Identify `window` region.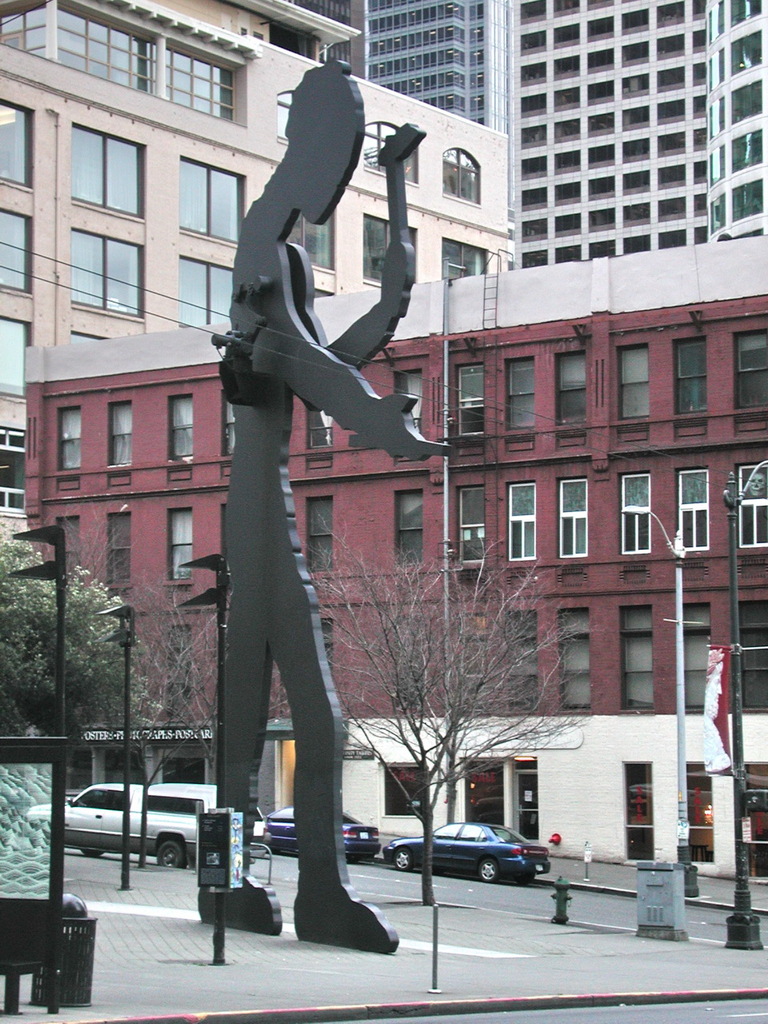
Region: bbox=[737, 603, 767, 709].
